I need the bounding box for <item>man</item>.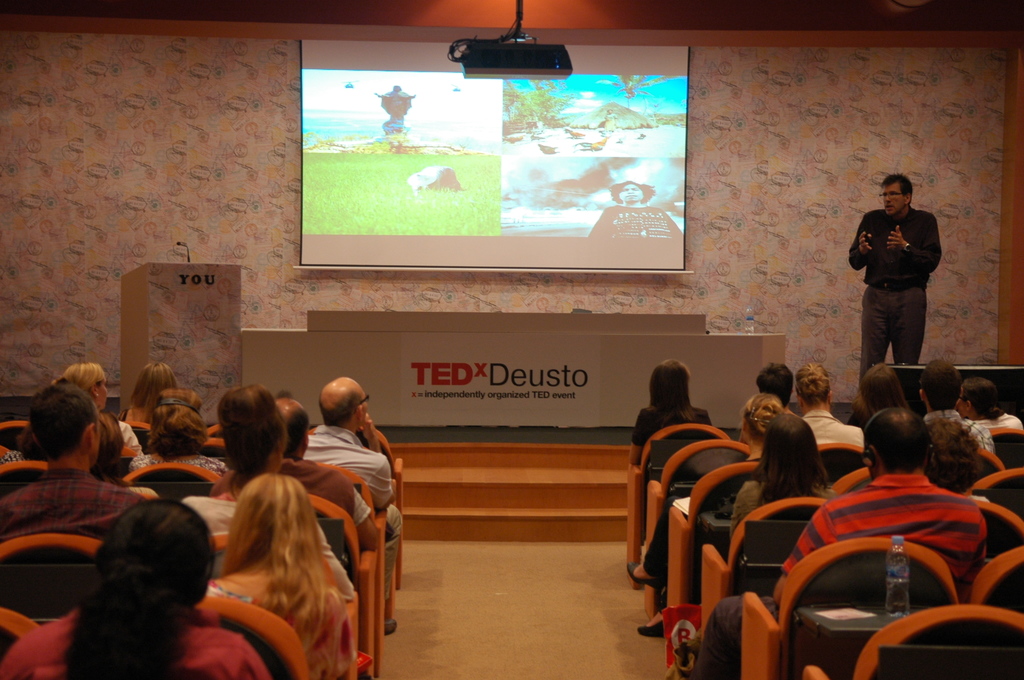
Here it is: box=[304, 376, 401, 626].
